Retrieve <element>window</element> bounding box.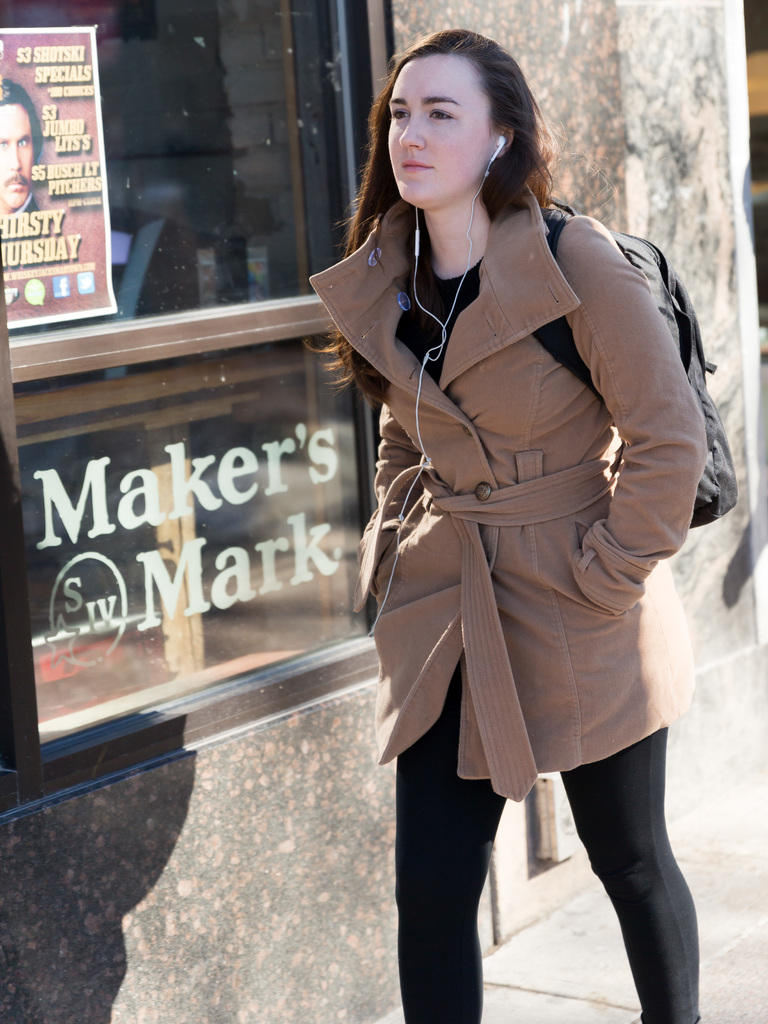
Bounding box: locate(0, 0, 391, 785).
